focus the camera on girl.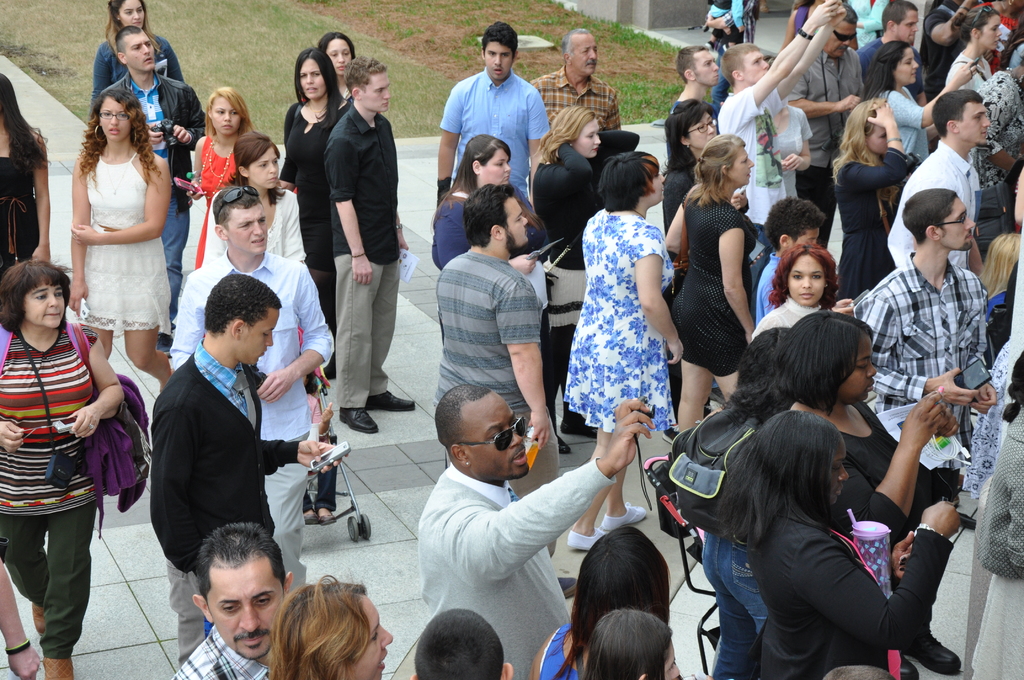
Focus region: <region>831, 96, 923, 296</region>.
